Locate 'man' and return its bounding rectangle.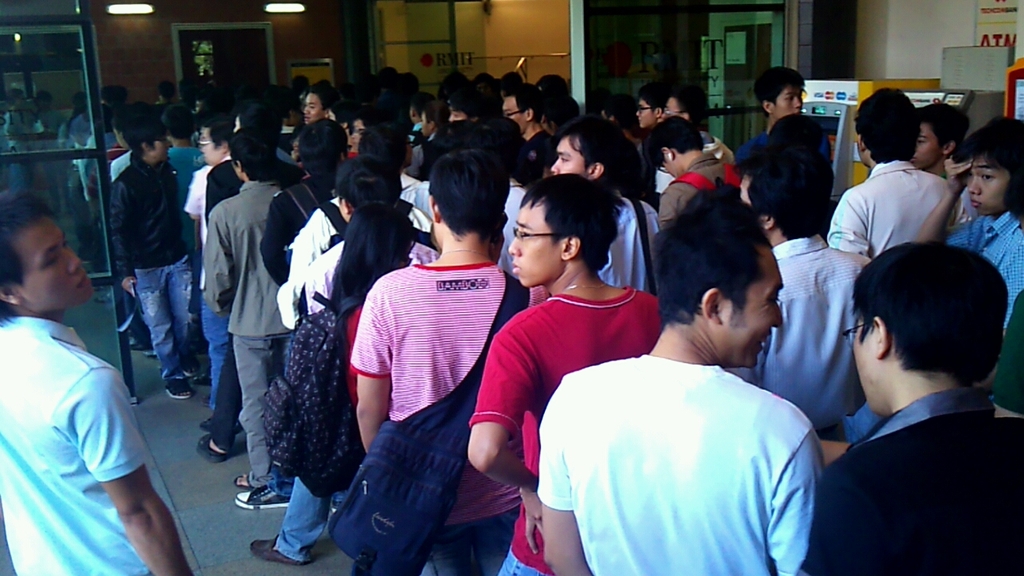
region(167, 101, 206, 256).
